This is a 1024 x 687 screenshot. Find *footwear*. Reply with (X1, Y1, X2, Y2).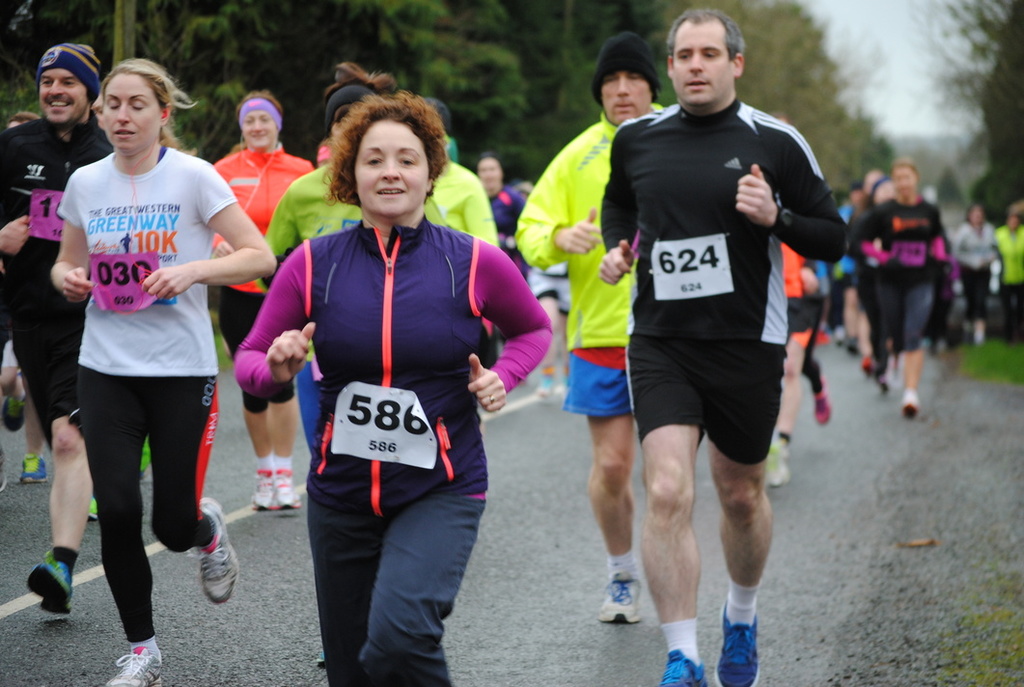
(185, 488, 240, 611).
